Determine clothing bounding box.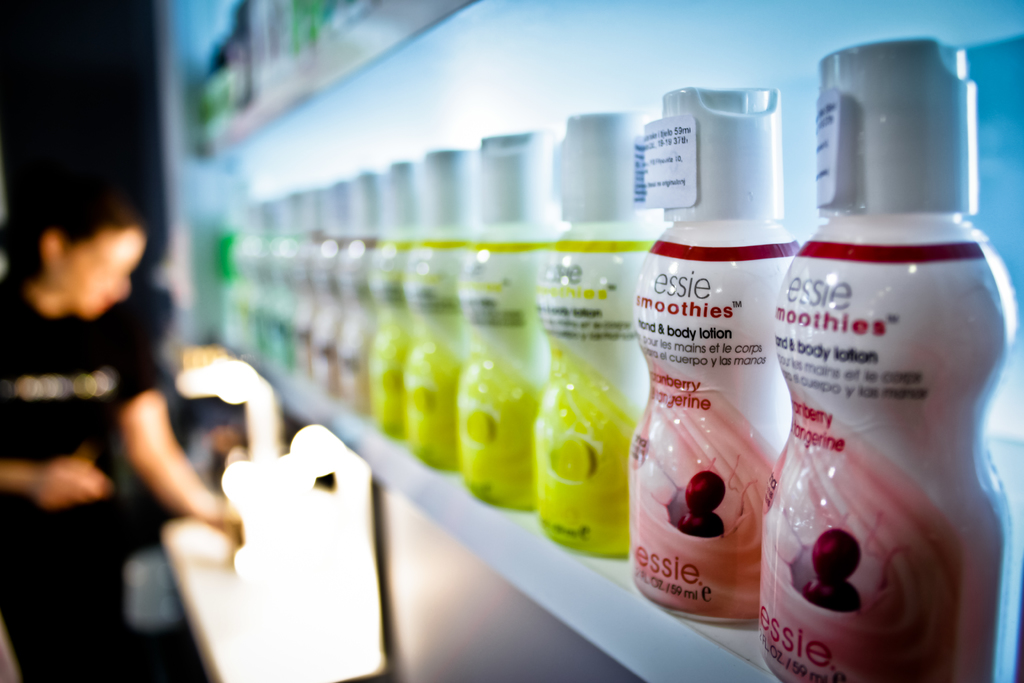
Determined: left=0, top=270, right=164, bottom=682.
